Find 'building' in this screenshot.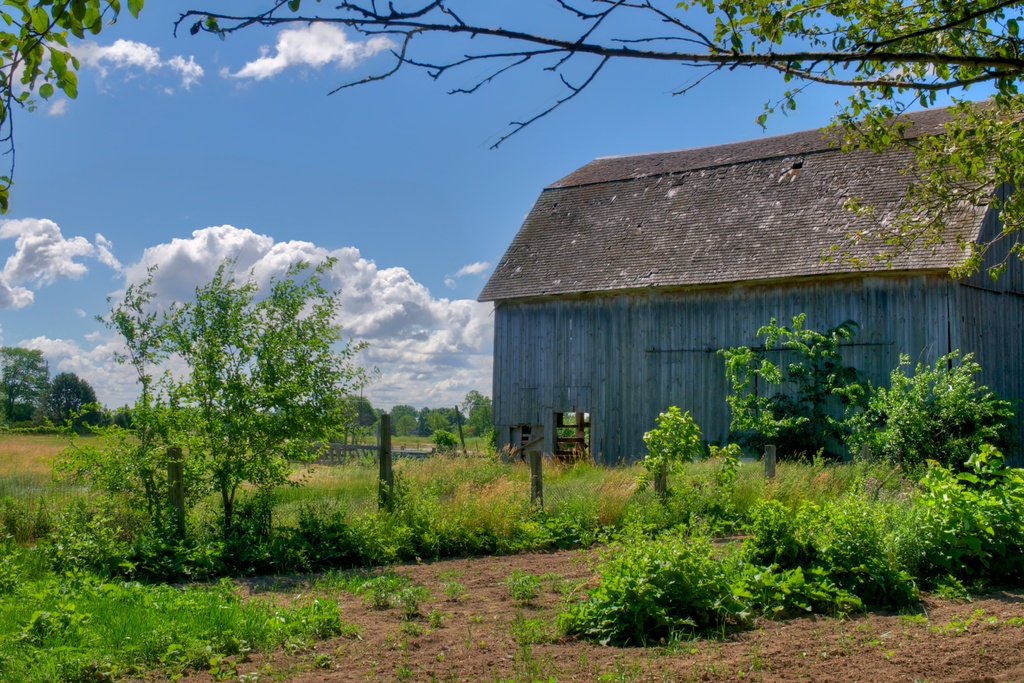
The bounding box for 'building' is 479:83:1023:474.
